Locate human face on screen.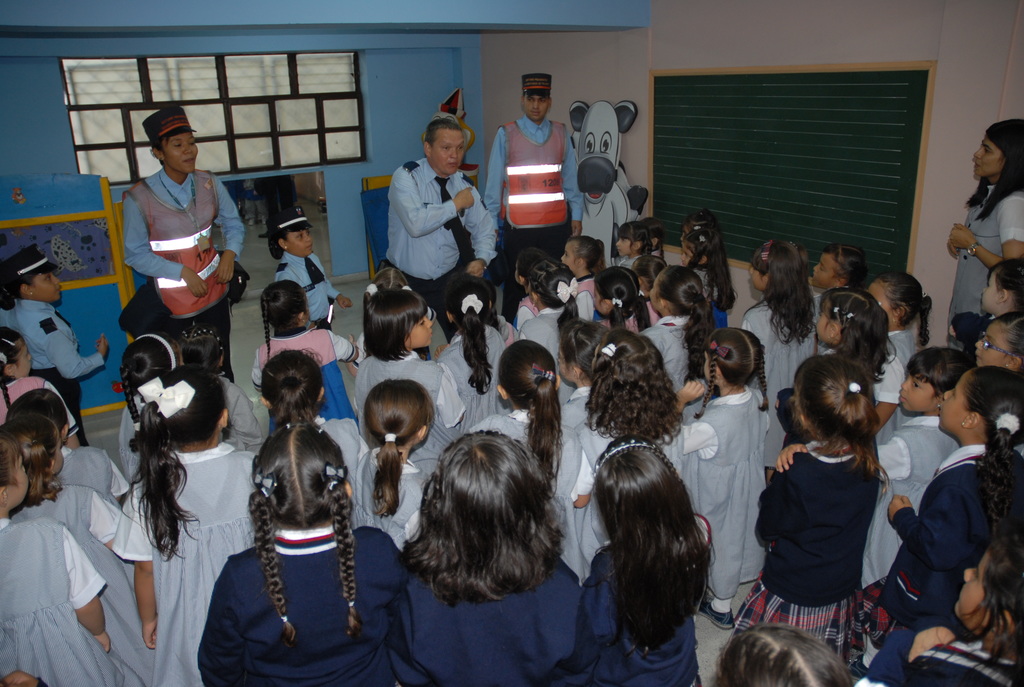
On screen at <box>429,129,465,179</box>.
